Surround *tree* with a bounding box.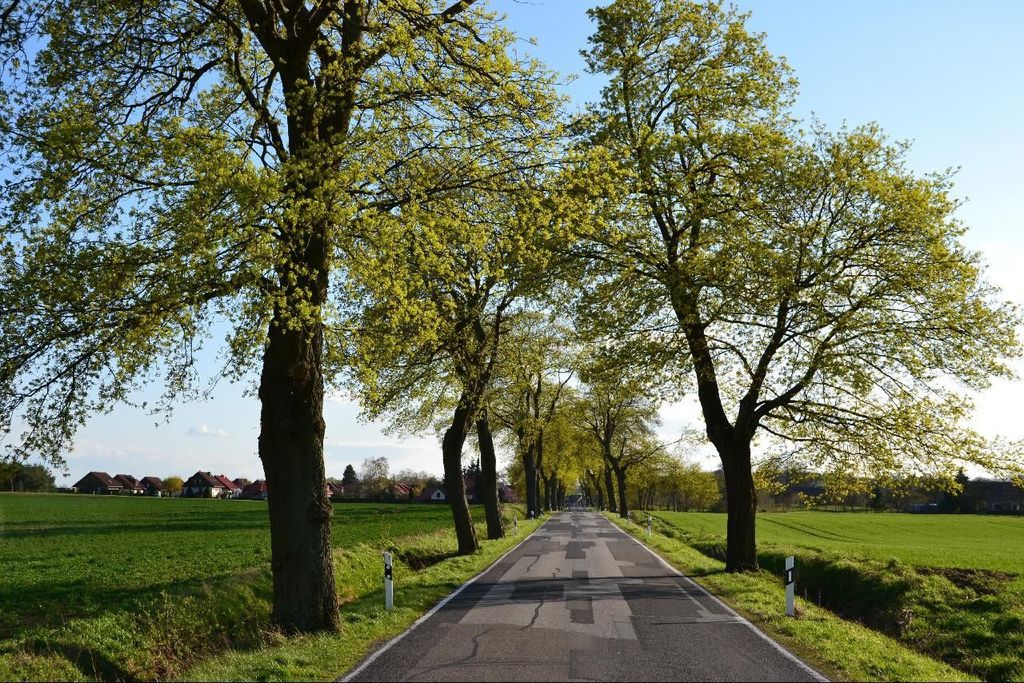
[x1=339, y1=453, x2=380, y2=496].
